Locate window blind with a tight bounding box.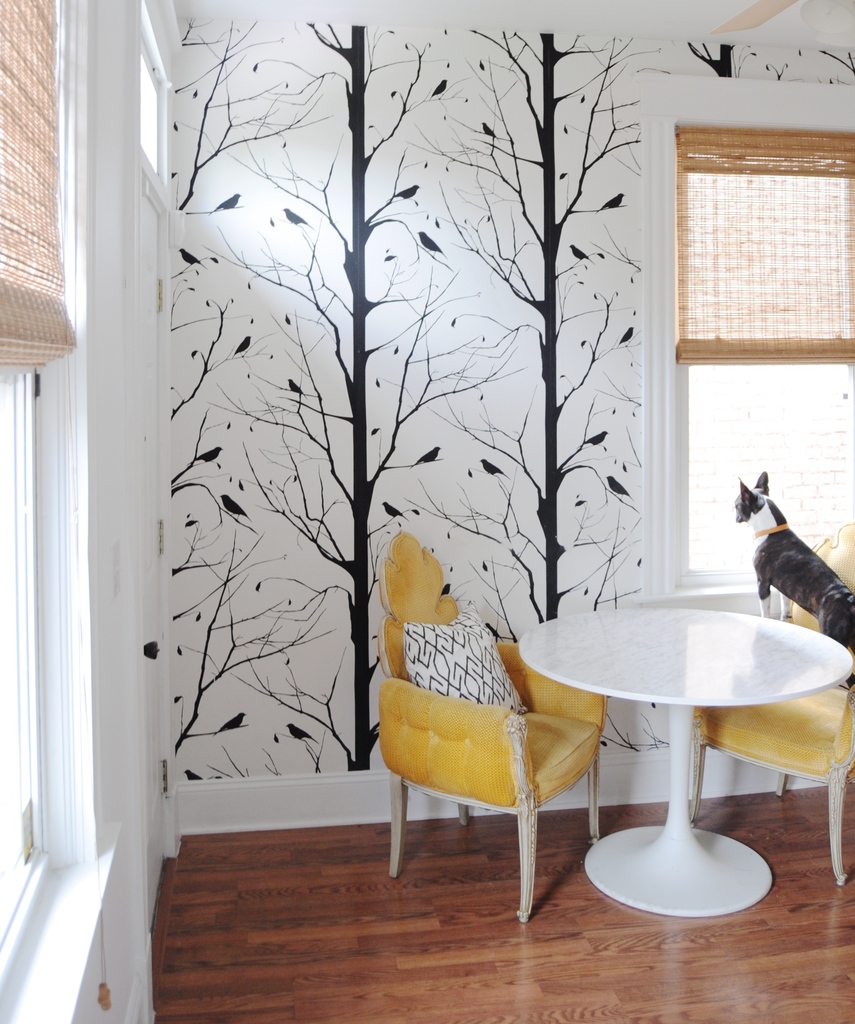
l=0, t=0, r=114, b=1013.
